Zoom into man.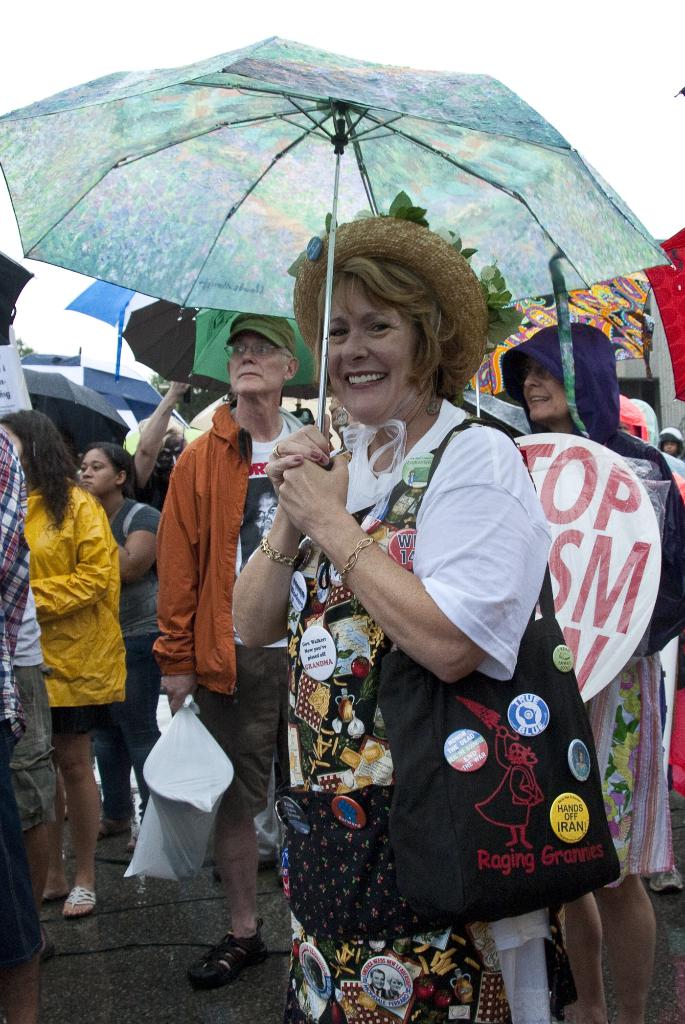
Zoom target: bbox=(149, 301, 308, 990).
